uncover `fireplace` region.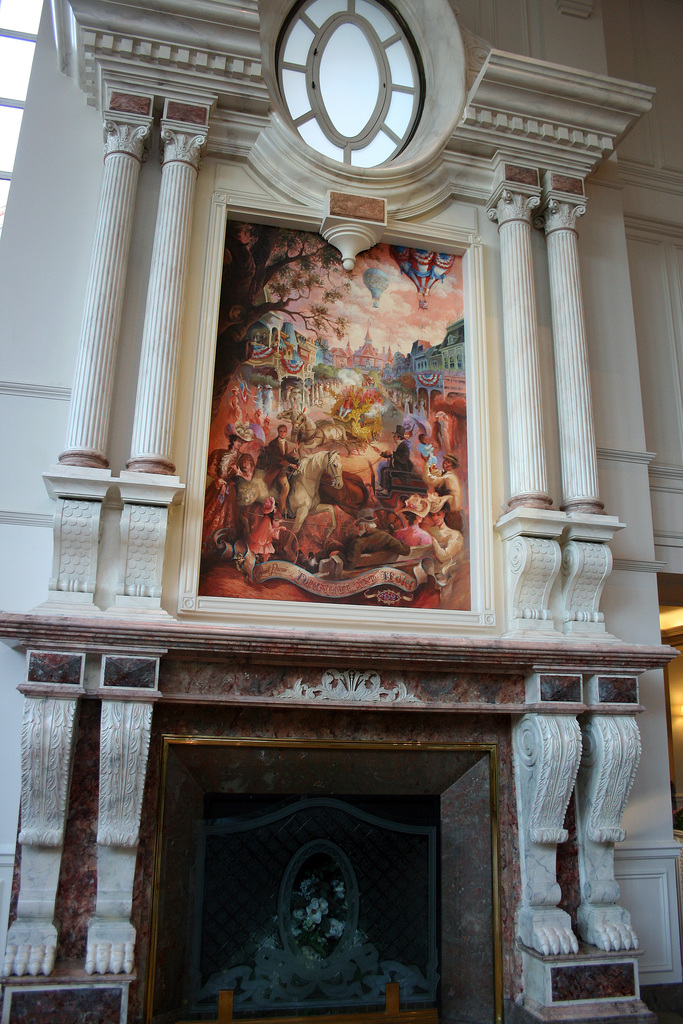
Uncovered: rect(143, 732, 507, 1023).
